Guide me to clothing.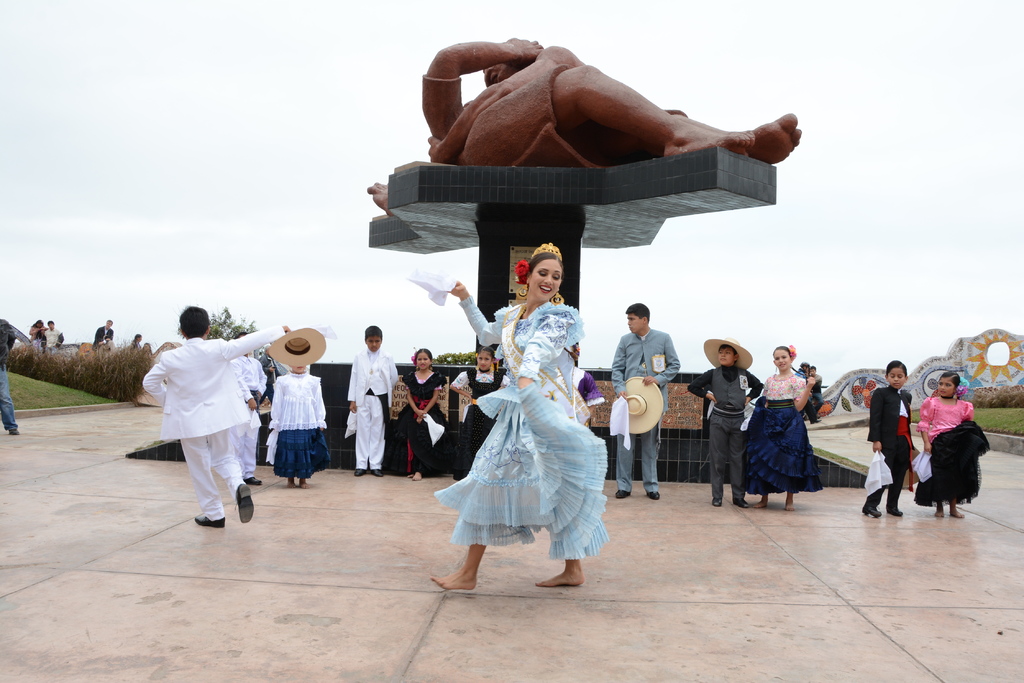
Guidance: x1=237, y1=359, x2=268, y2=474.
